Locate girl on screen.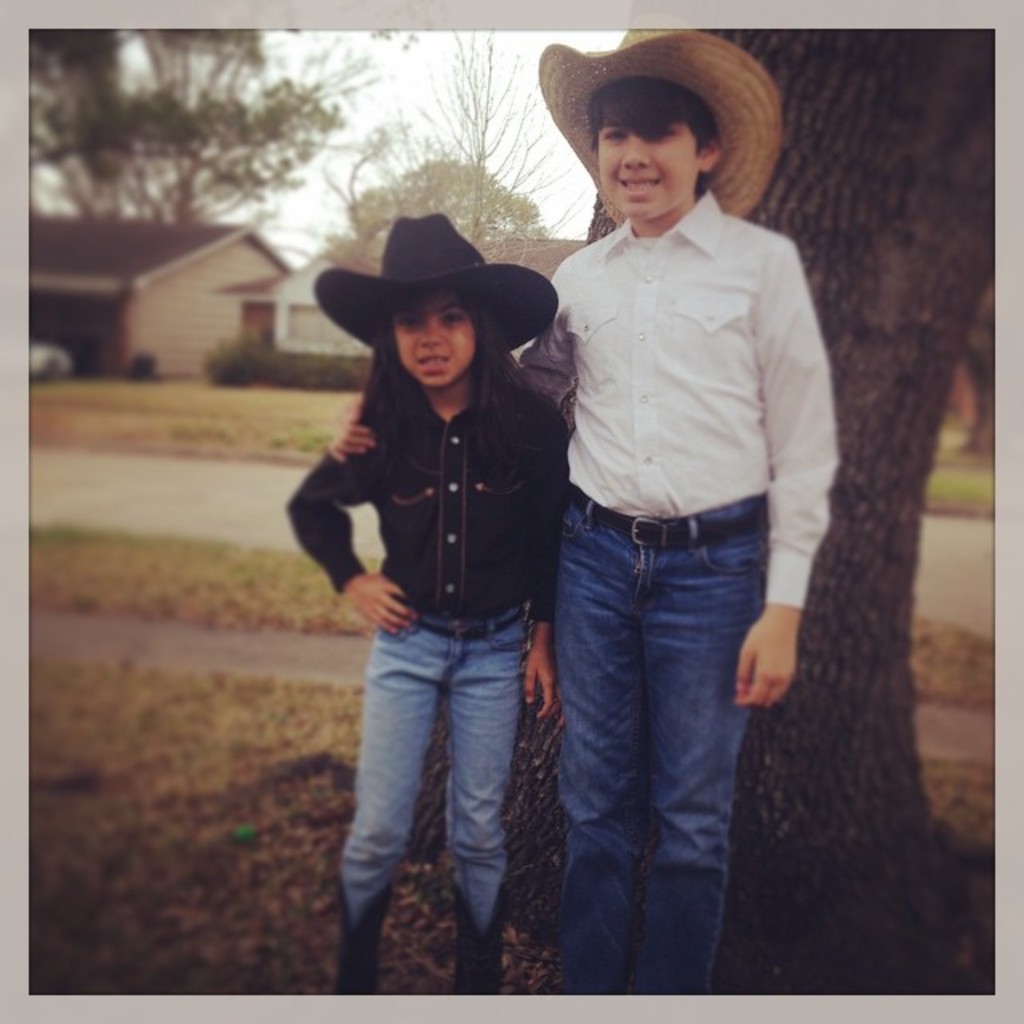
On screen at [x1=280, y1=210, x2=574, y2=994].
